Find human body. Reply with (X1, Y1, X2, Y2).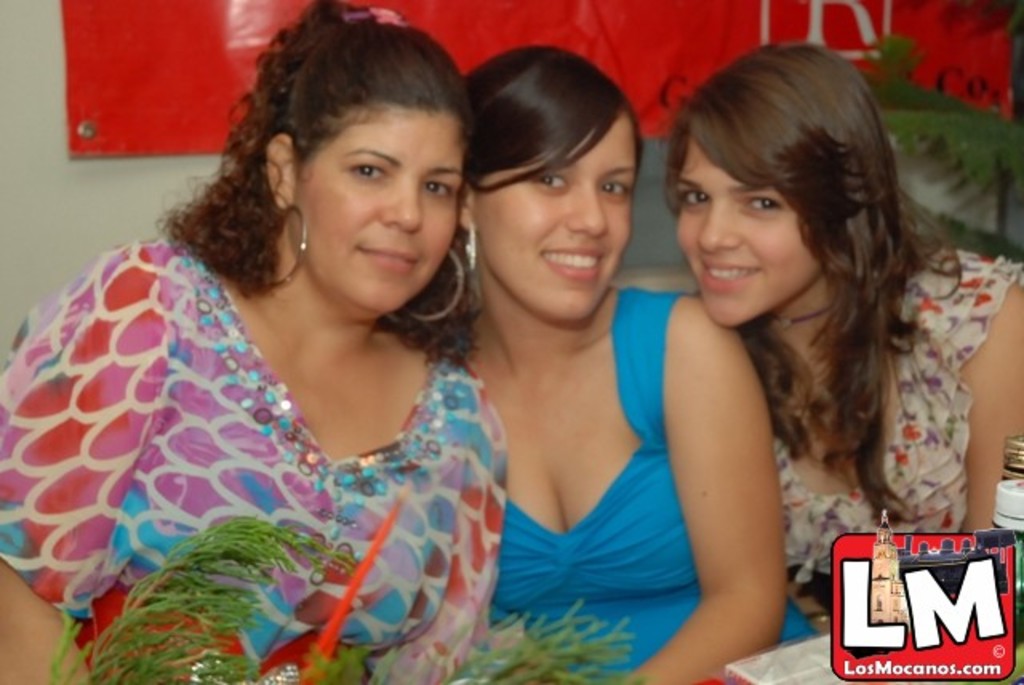
(493, 270, 808, 683).
